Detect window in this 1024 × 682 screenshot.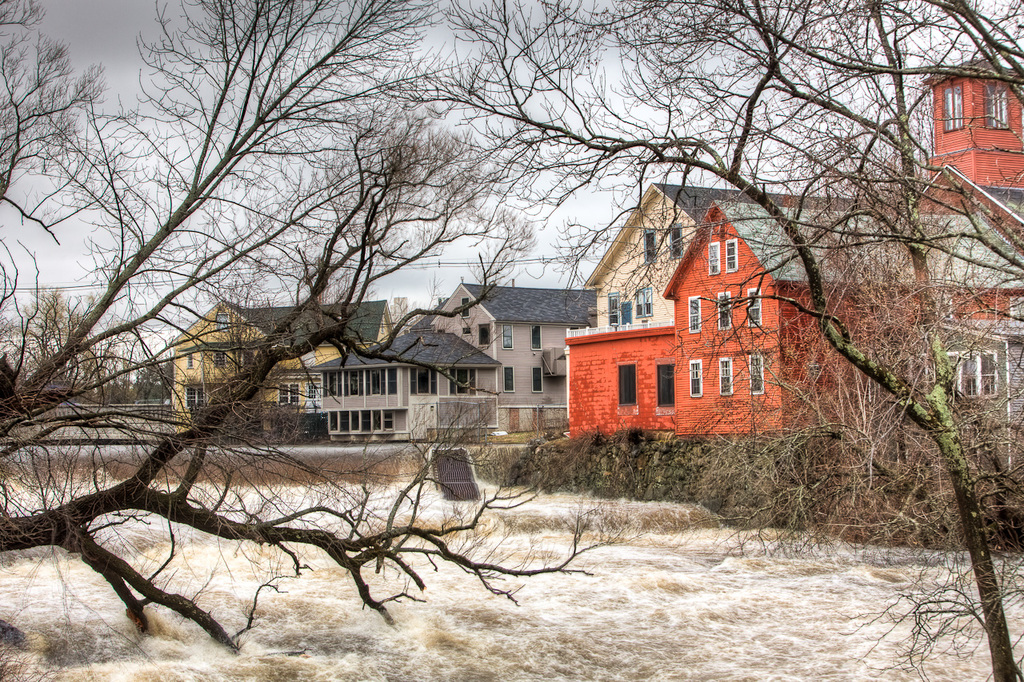
Detection: l=980, t=80, r=1010, b=134.
